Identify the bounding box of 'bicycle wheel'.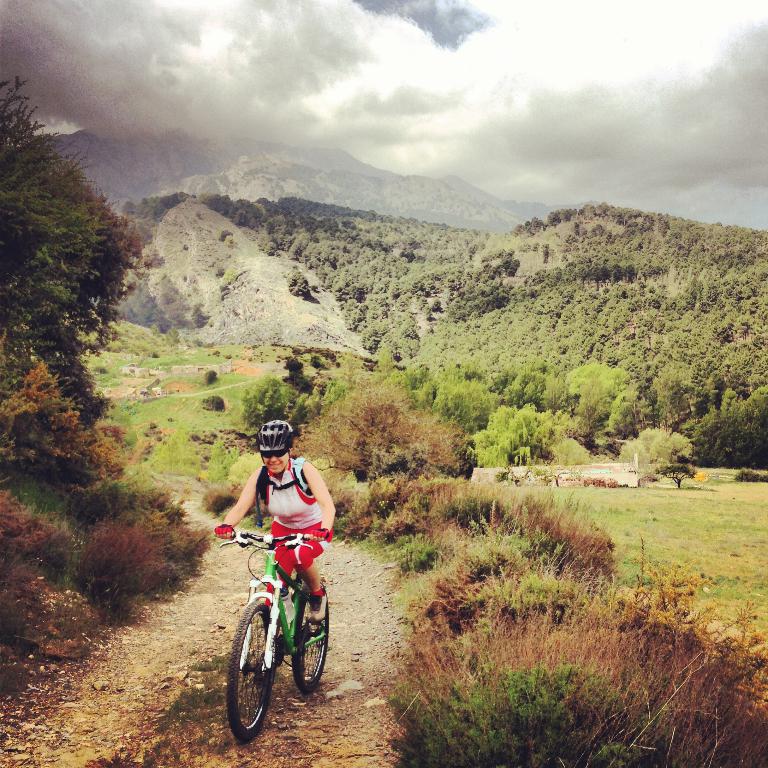
box(291, 583, 332, 696).
